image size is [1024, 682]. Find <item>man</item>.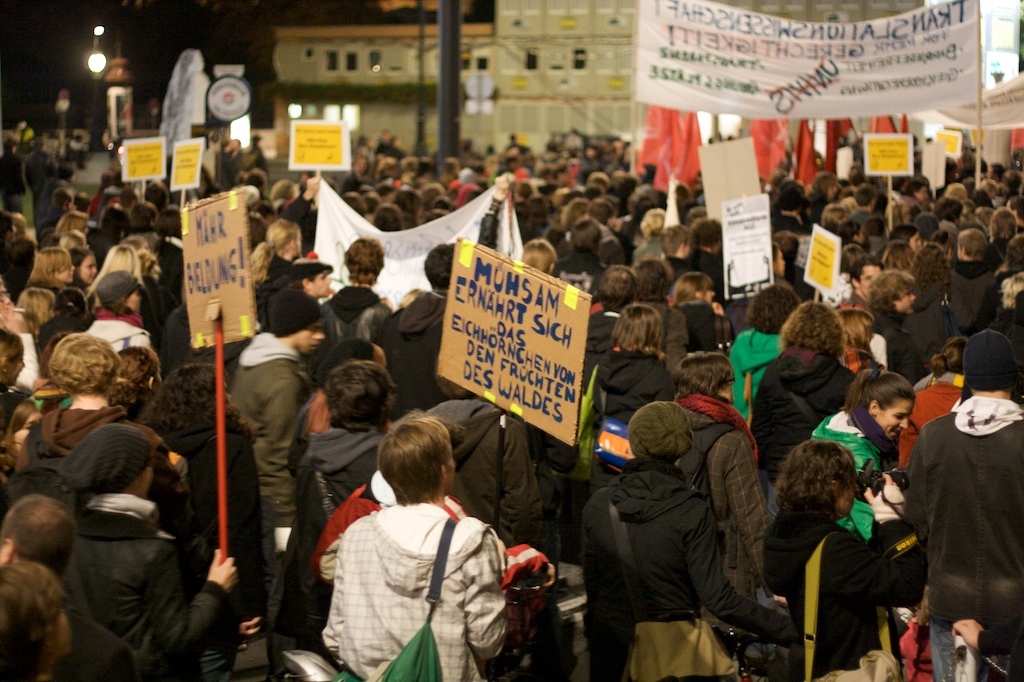
left=903, top=328, right=1023, bottom=681.
